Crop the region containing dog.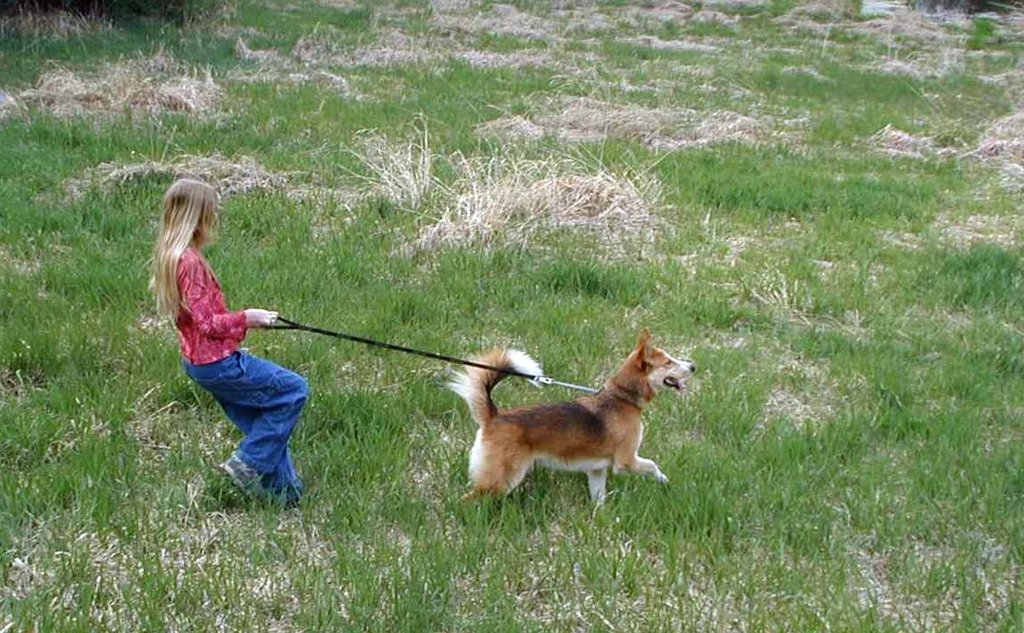
Crop region: 440 325 693 516.
